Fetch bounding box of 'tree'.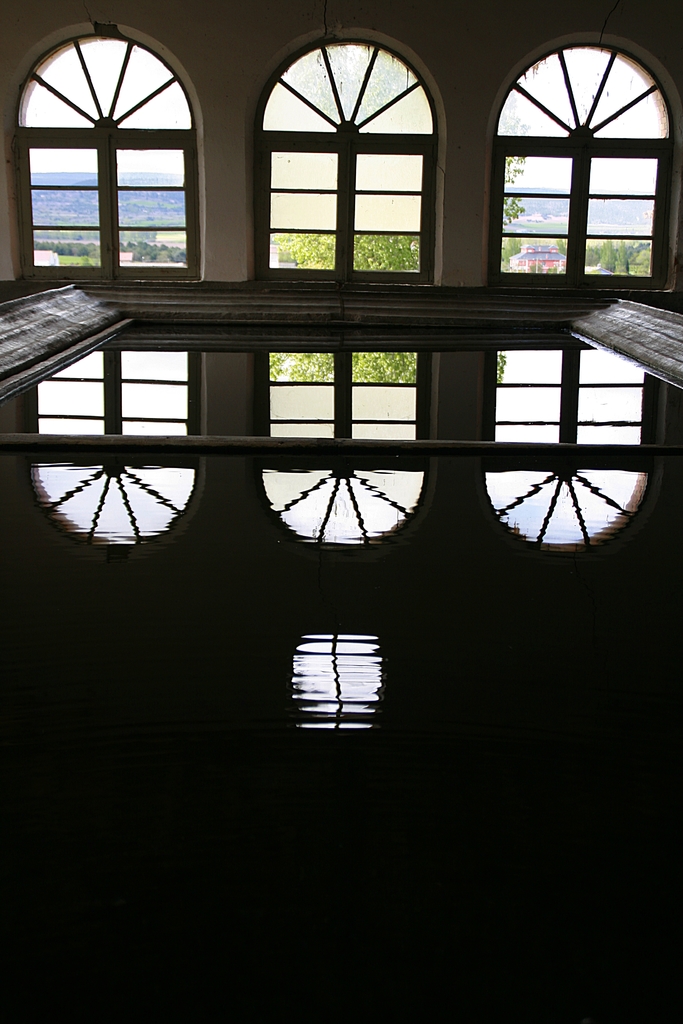
Bbox: left=263, top=190, right=429, bottom=383.
